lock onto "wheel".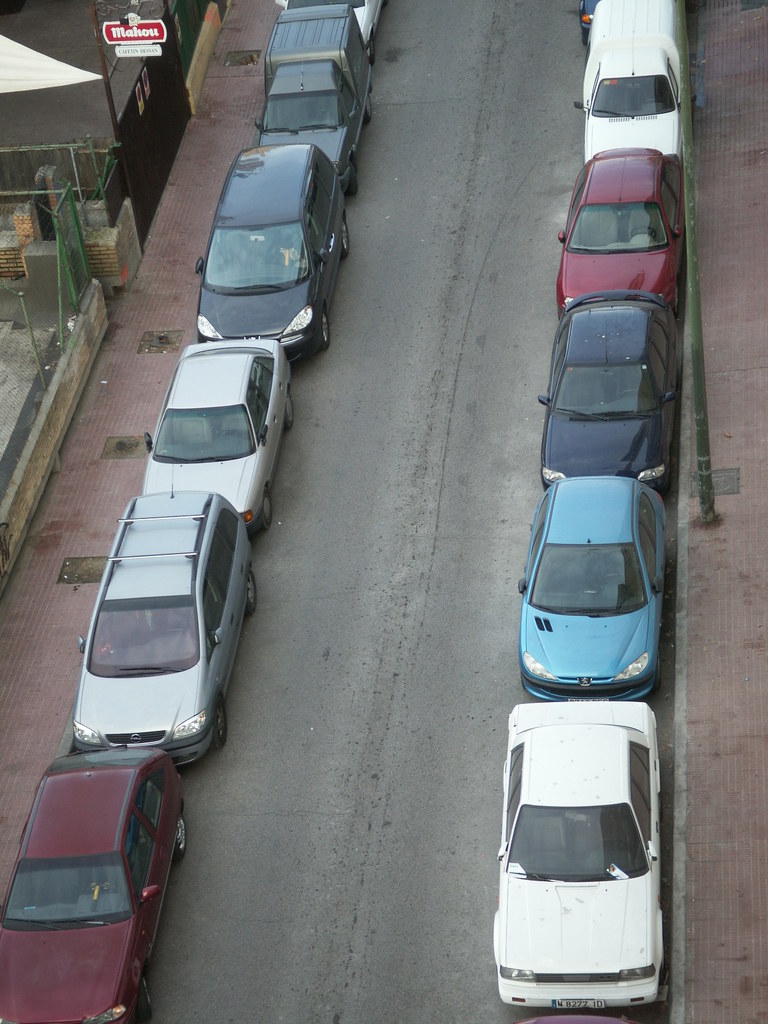
Locked: 604/573/636/588.
